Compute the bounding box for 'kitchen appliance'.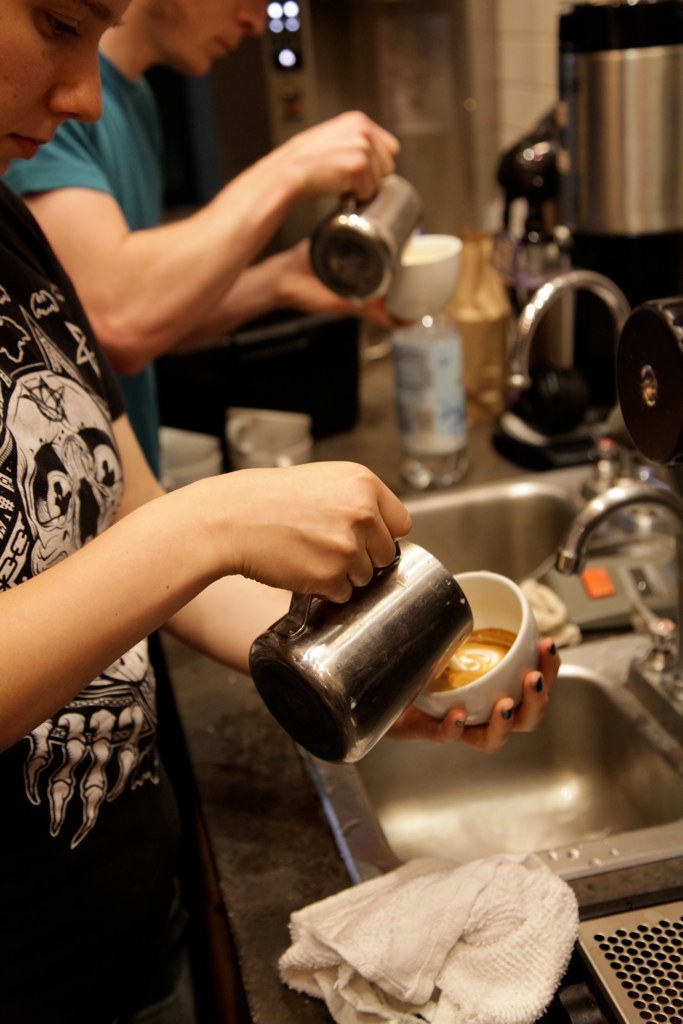
381:233:464:332.
